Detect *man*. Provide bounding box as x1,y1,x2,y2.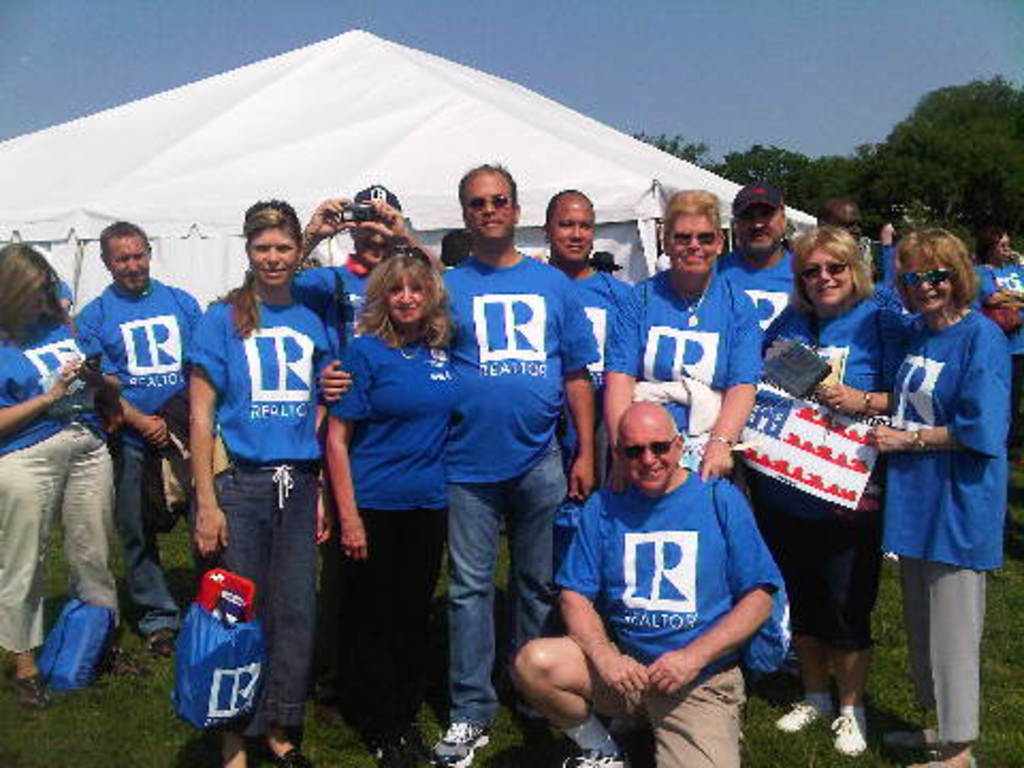
303,181,414,322.
